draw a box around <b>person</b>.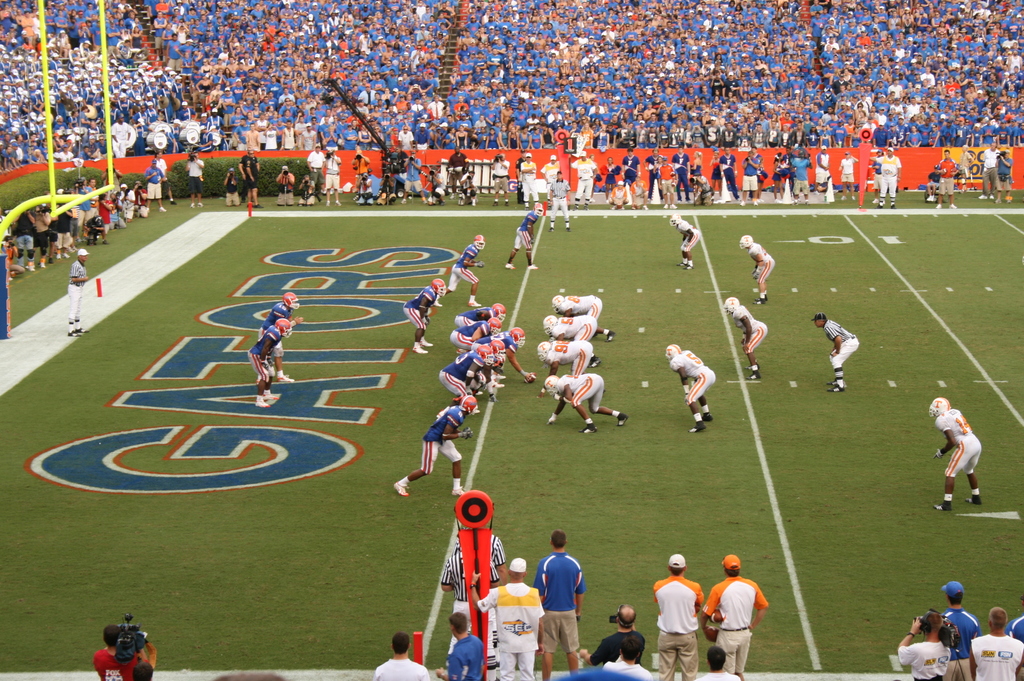
bbox=[809, 316, 863, 393].
